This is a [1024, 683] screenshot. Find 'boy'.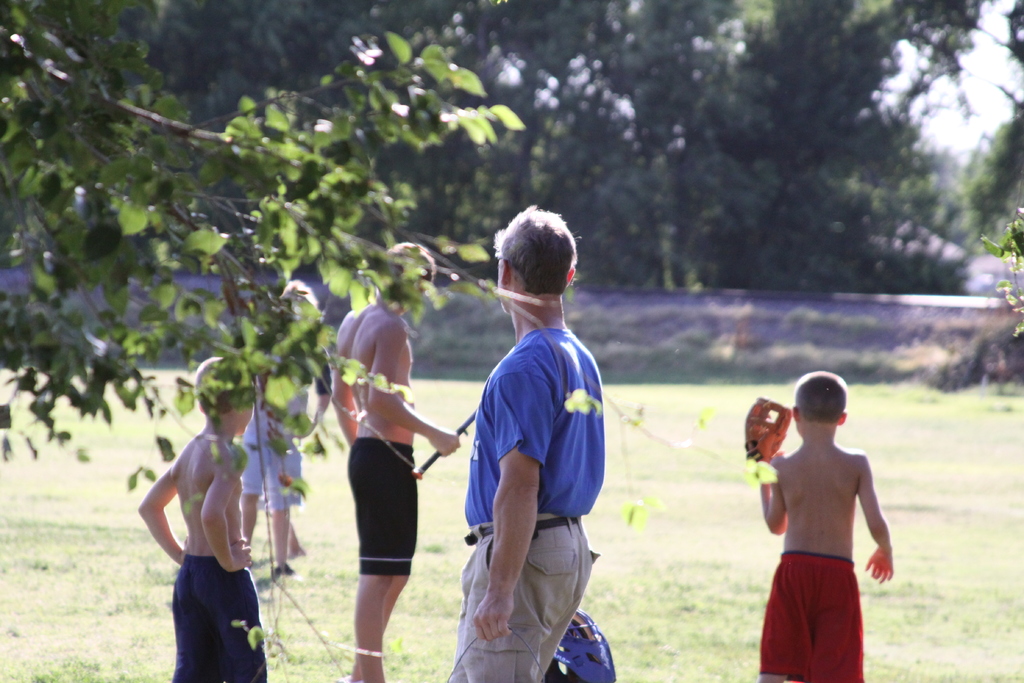
Bounding box: [328, 241, 472, 682].
